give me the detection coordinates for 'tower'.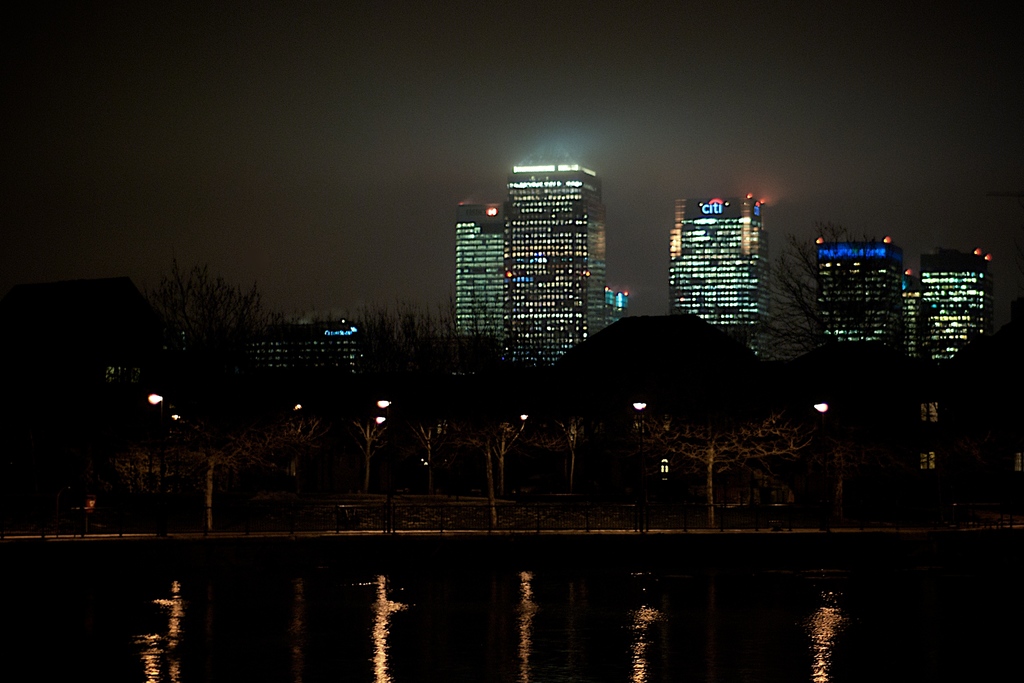
x1=674, y1=193, x2=760, y2=347.
